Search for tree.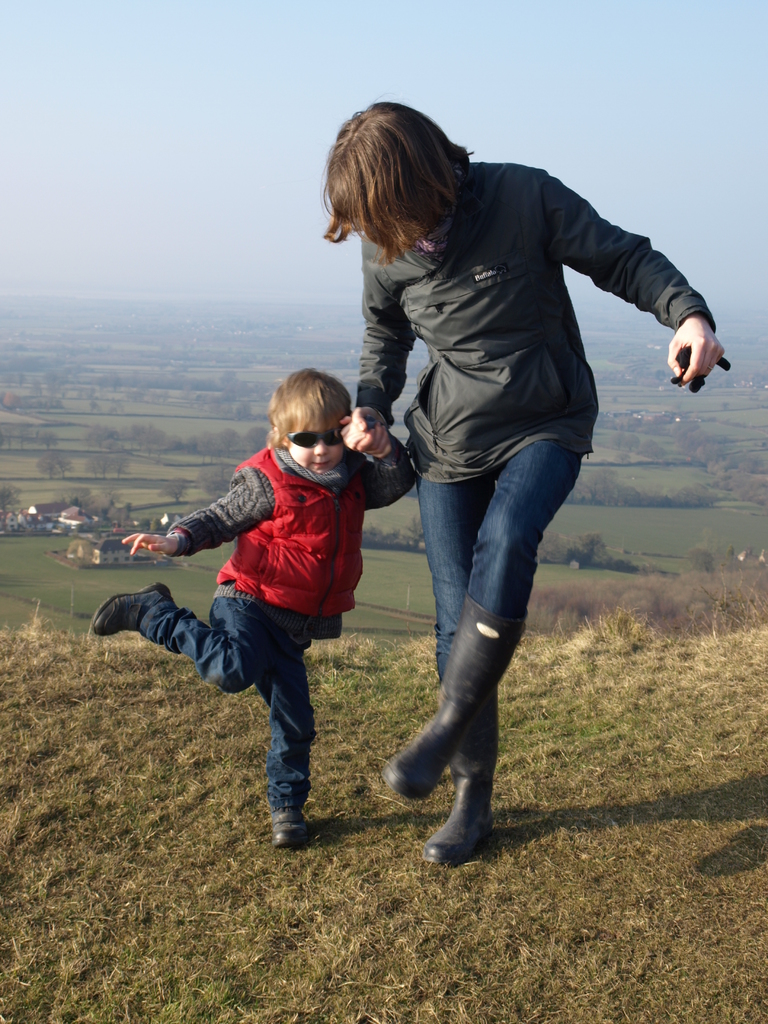
Found at Rect(158, 477, 186, 503).
